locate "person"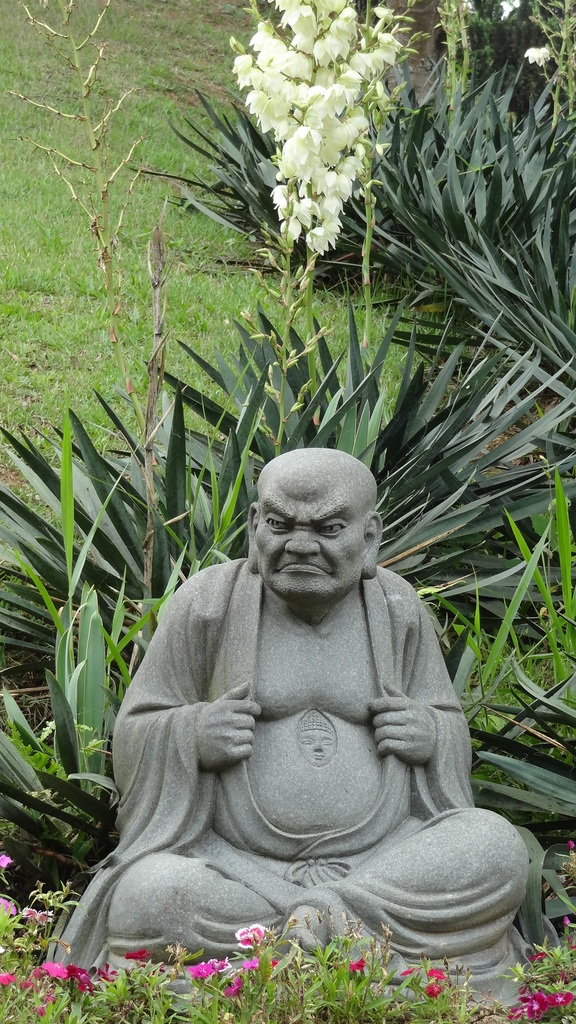
<bbox>70, 397, 513, 1019</bbox>
